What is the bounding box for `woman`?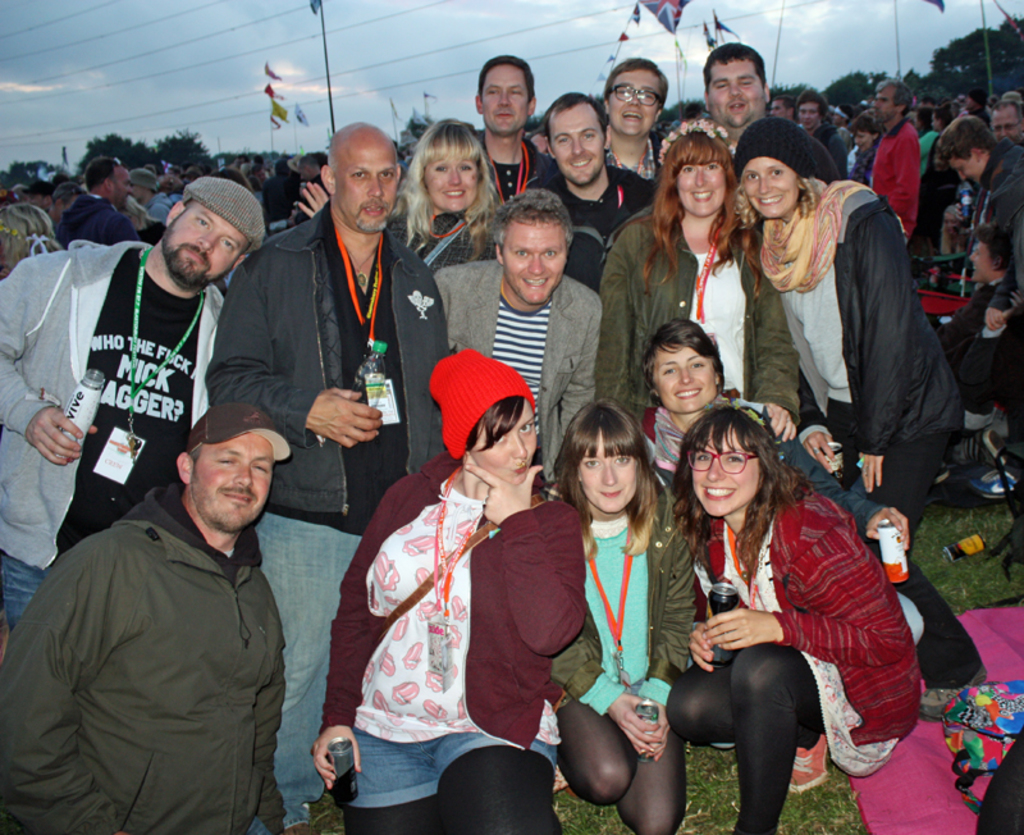
731/113/1001/686.
